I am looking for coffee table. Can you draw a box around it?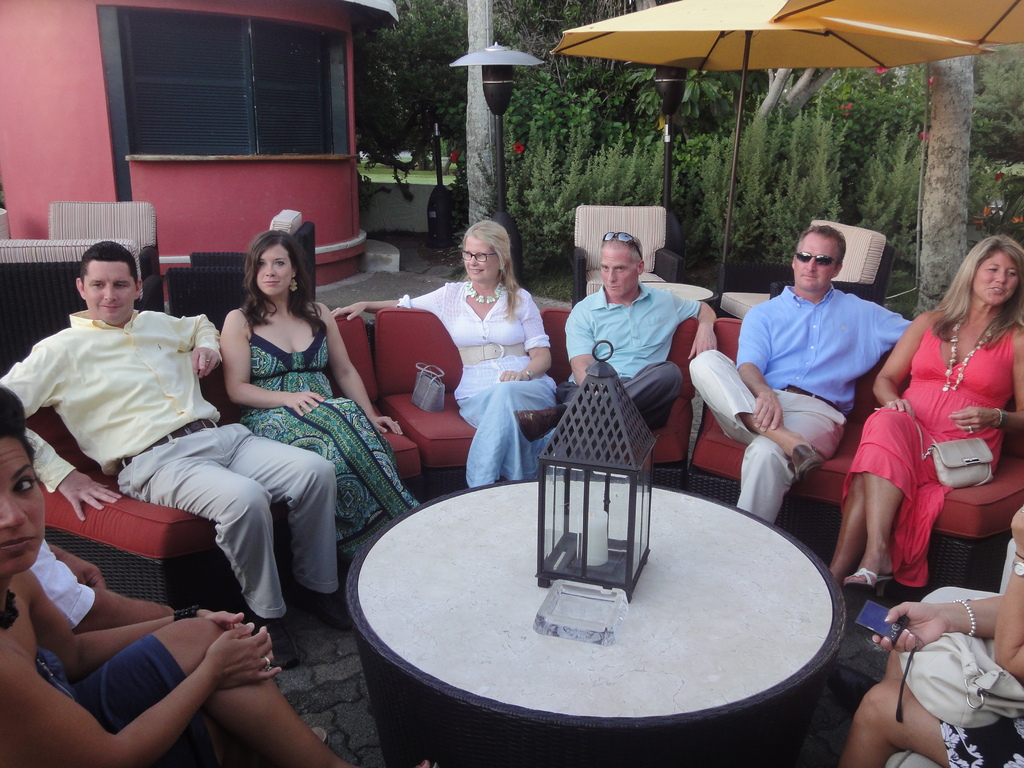
Sure, the bounding box is select_region(360, 479, 870, 767).
